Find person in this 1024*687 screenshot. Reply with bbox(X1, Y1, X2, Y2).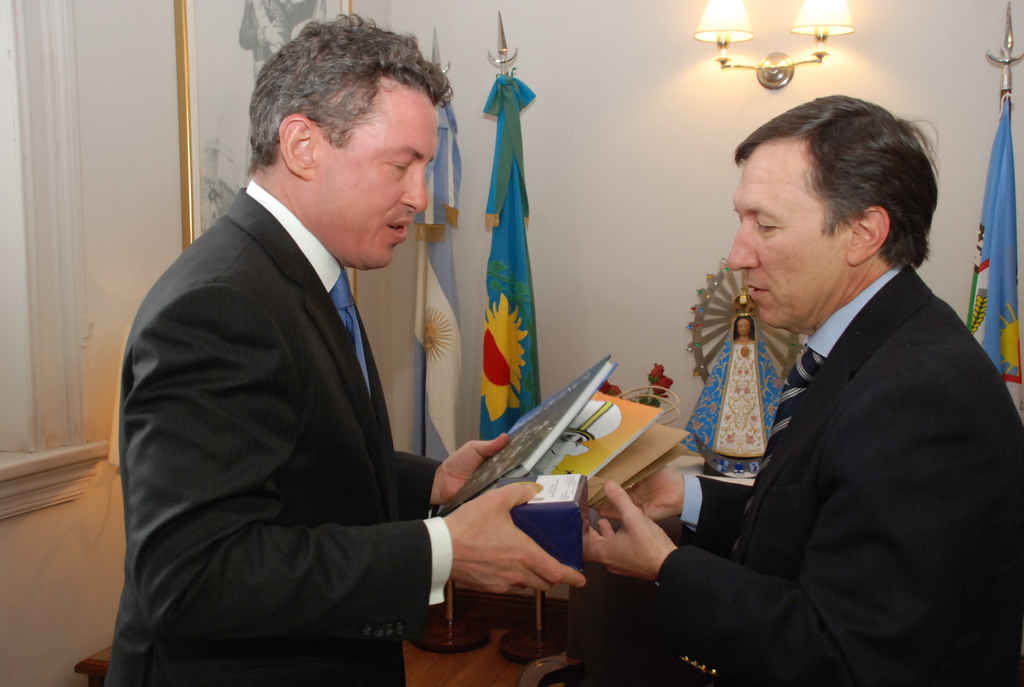
bbox(585, 106, 1023, 686).
